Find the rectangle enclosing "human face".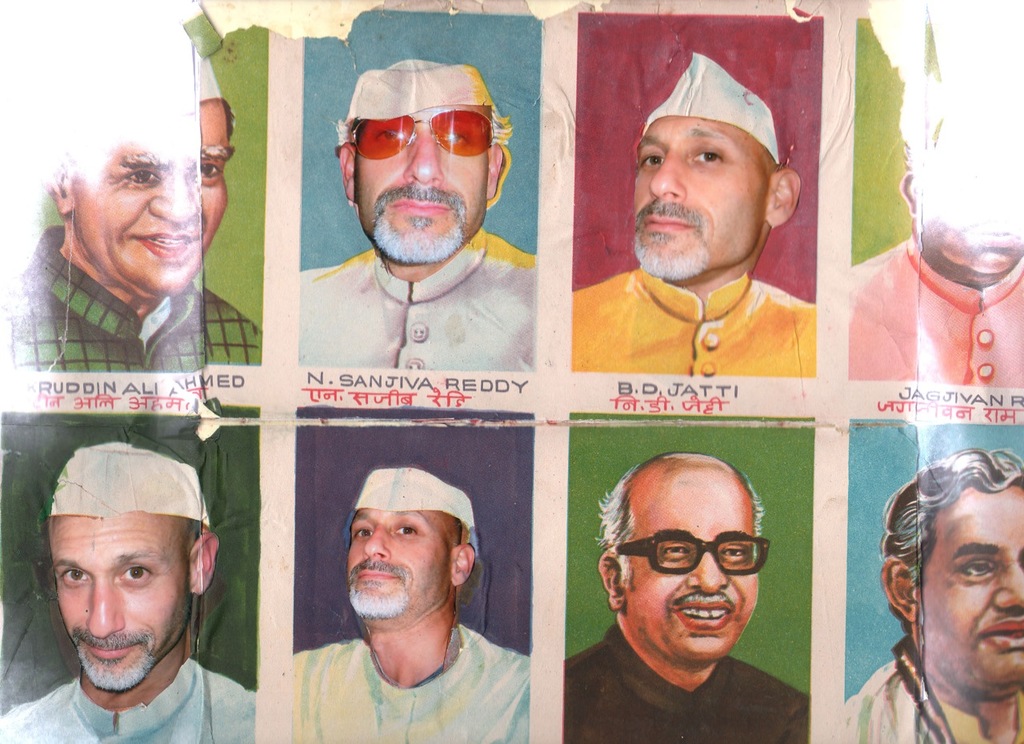
(x1=918, y1=489, x2=1023, y2=680).
